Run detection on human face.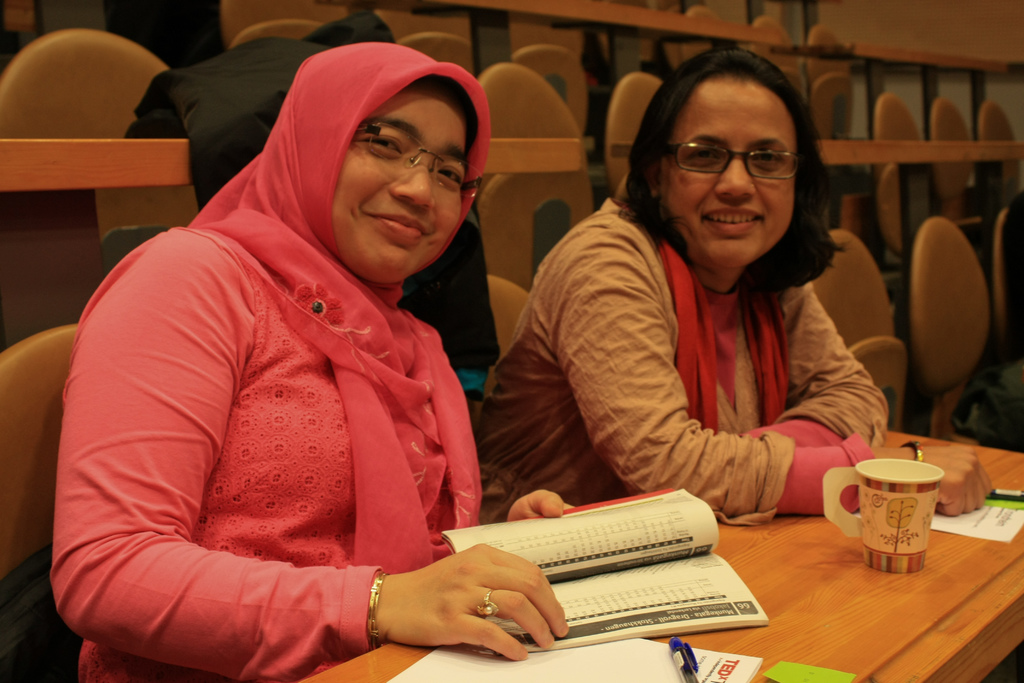
Result: bbox=[661, 83, 794, 267].
